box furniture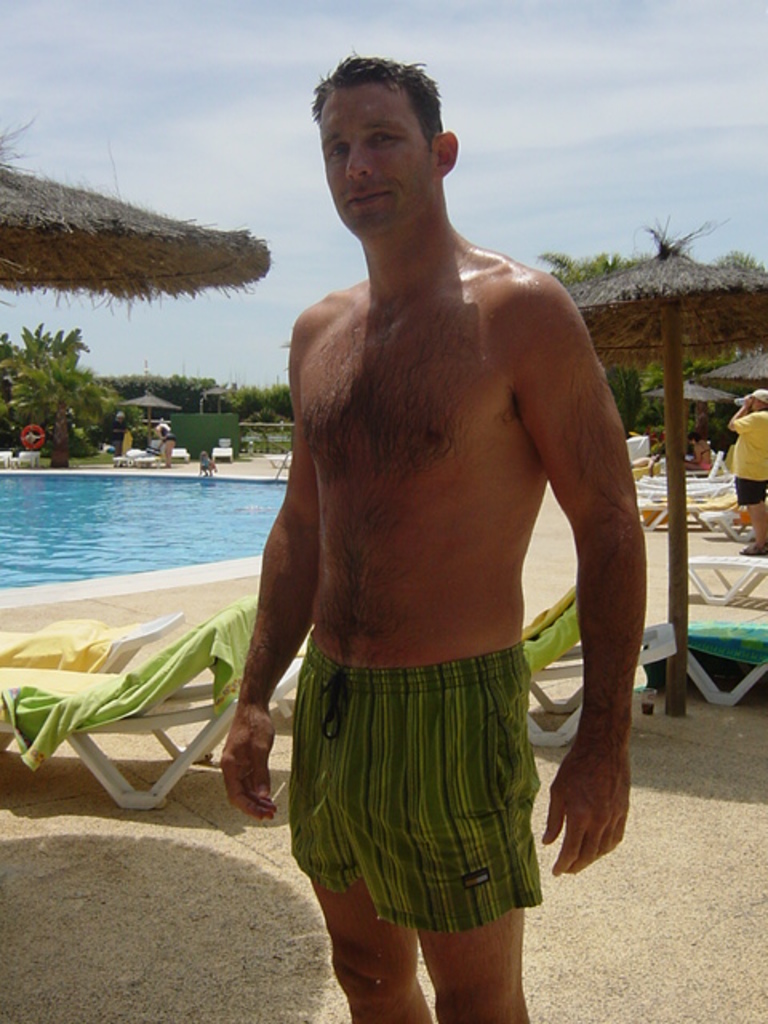
0,611,182,675
